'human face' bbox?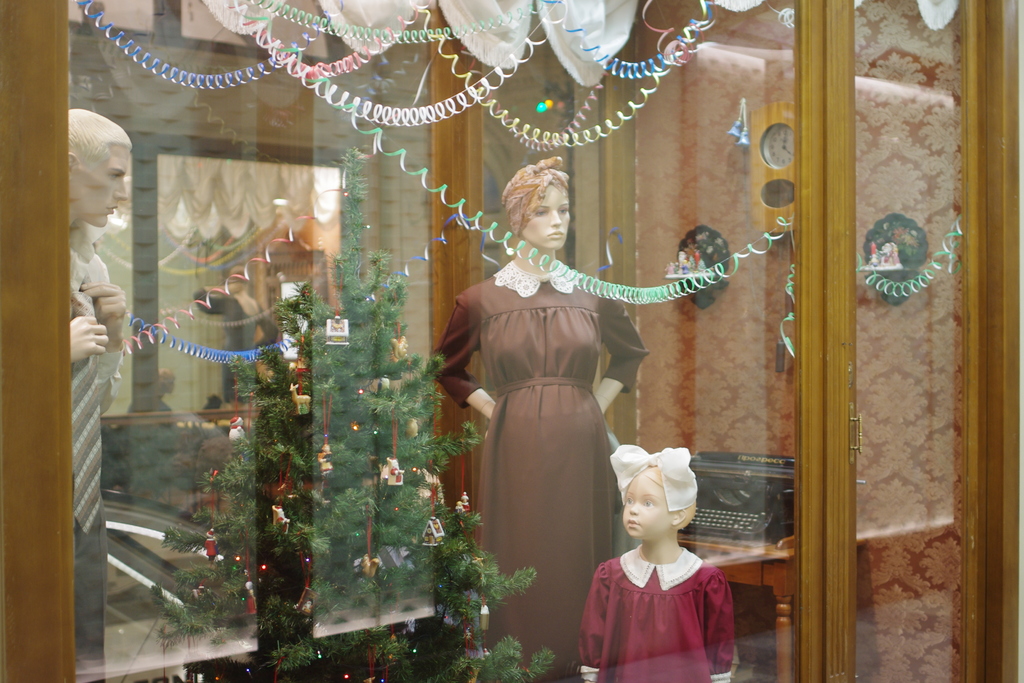
[72, 144, 131, 226]
